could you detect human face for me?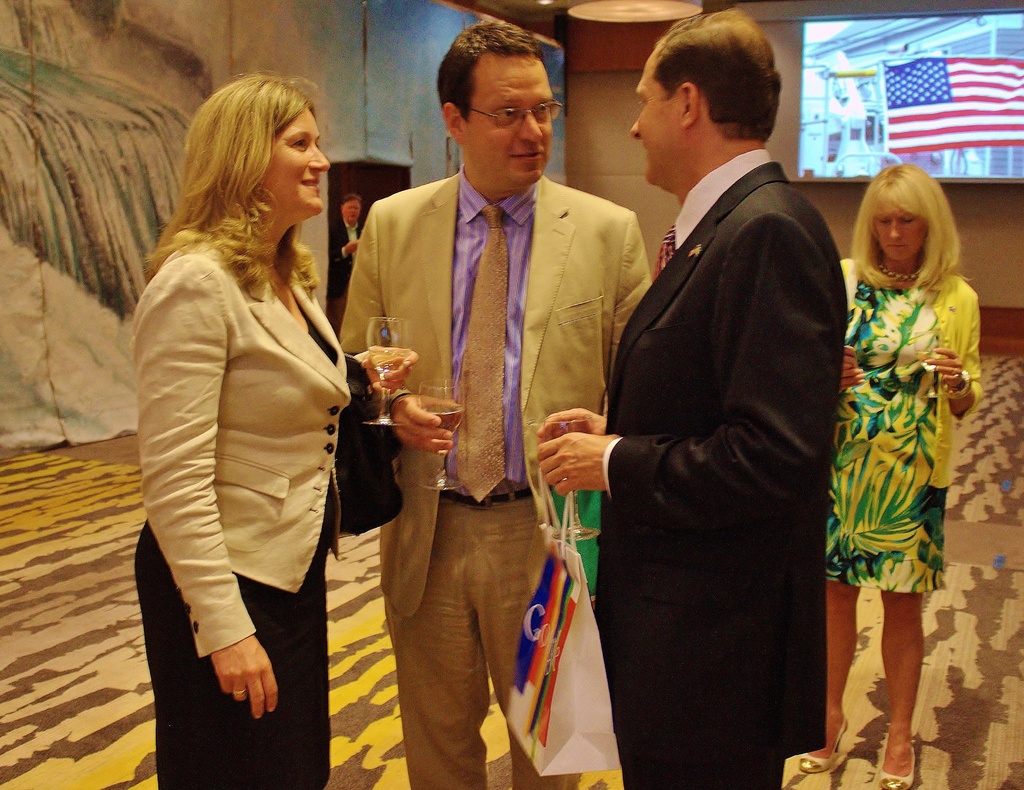
Detection result: Rect(877, 202, 925, 262).
